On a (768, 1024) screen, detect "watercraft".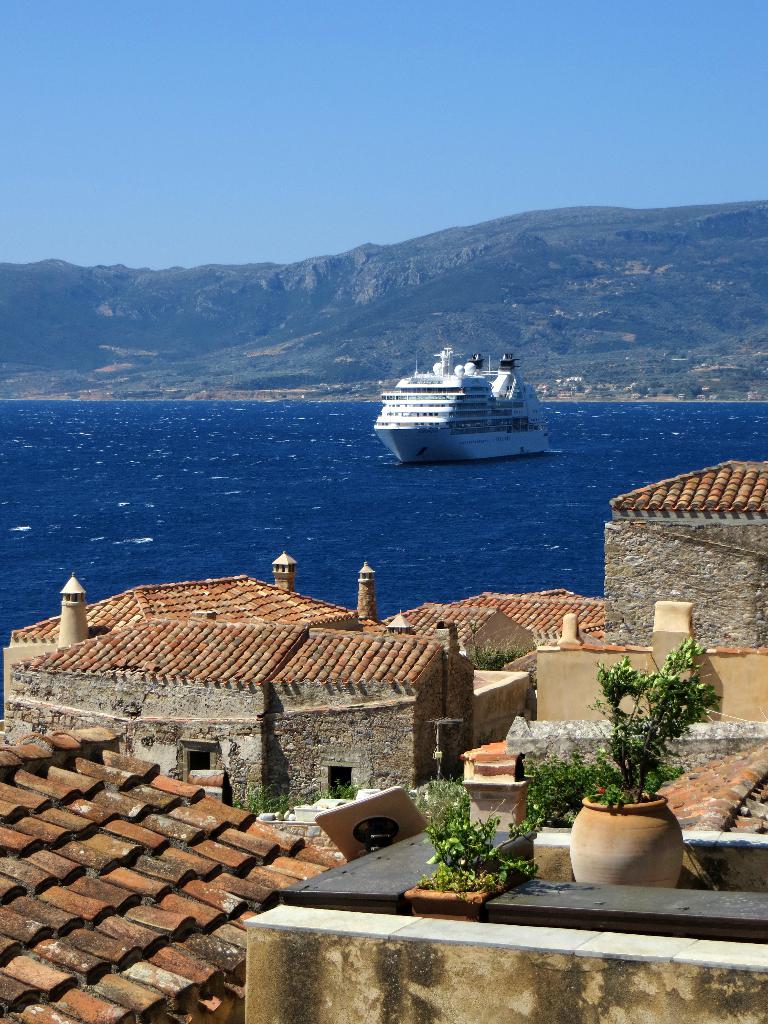
<box>371,342,538,465</box>.
